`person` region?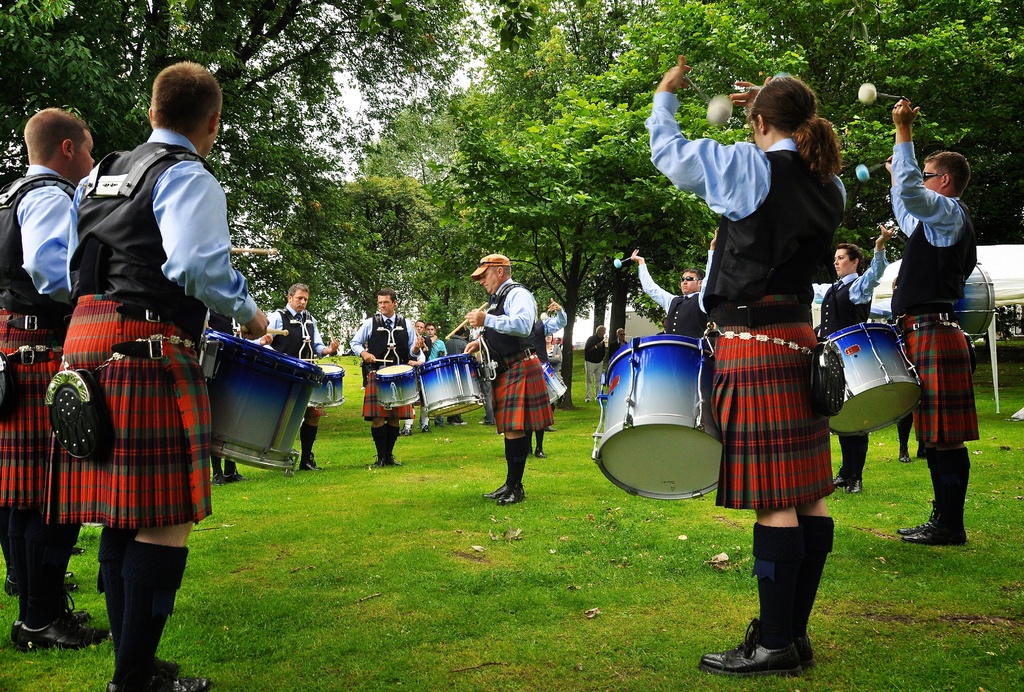
805:223:892:495
